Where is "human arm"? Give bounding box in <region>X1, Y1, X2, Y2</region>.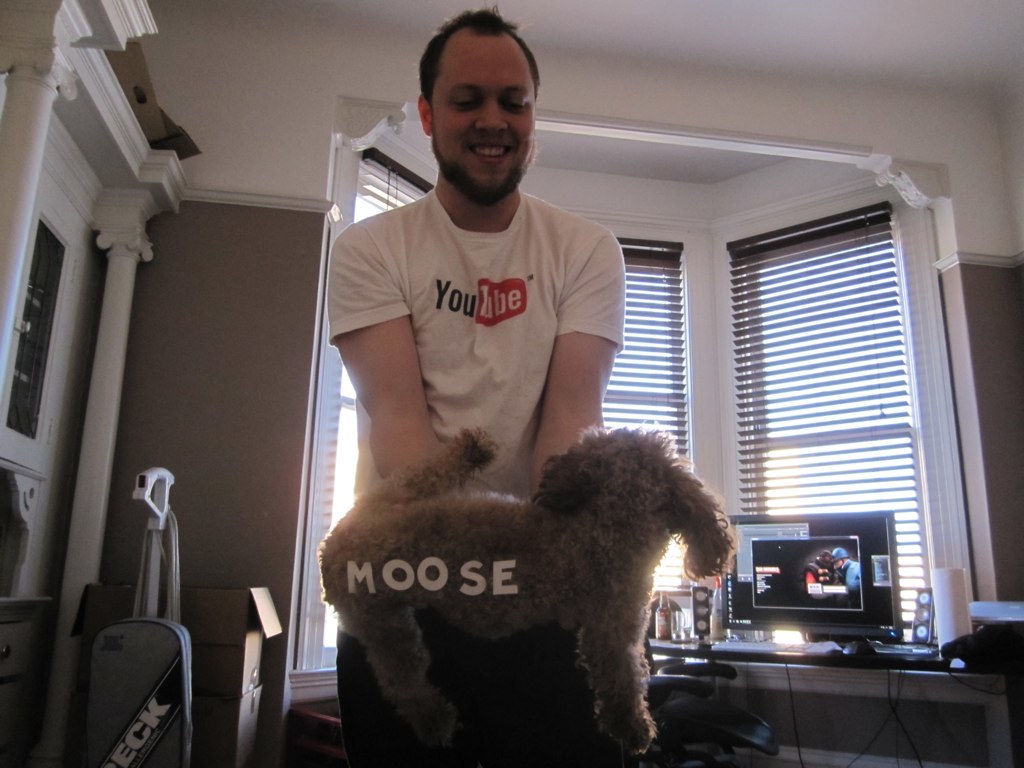
<region>531, 233, 626, 503</region>.
